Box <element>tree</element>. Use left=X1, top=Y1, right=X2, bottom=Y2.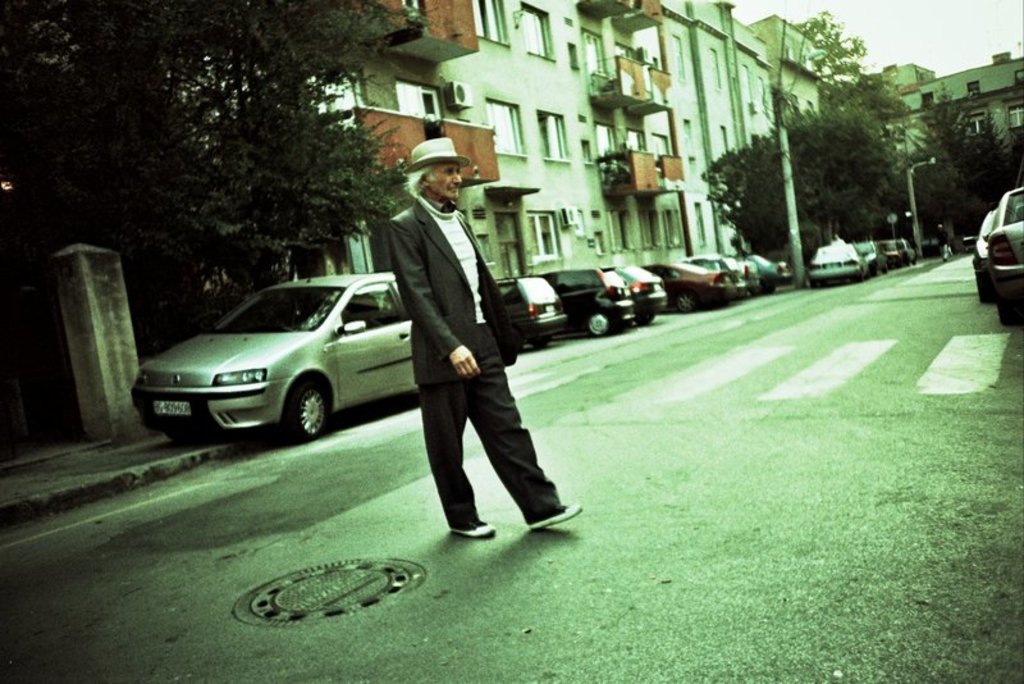
left=685, top=45, right=966, bottom=268.
